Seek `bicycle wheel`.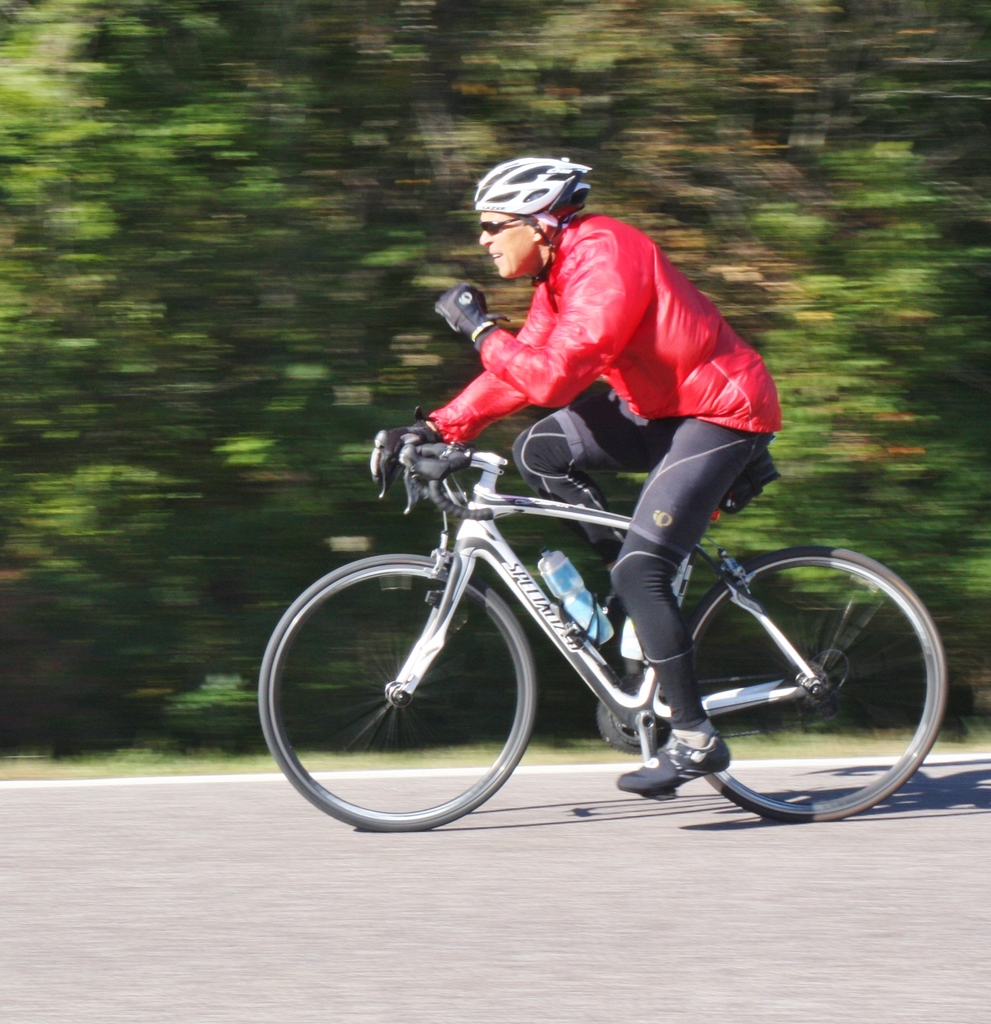
(x1=281, y1=531, x2=515, y2=848).
